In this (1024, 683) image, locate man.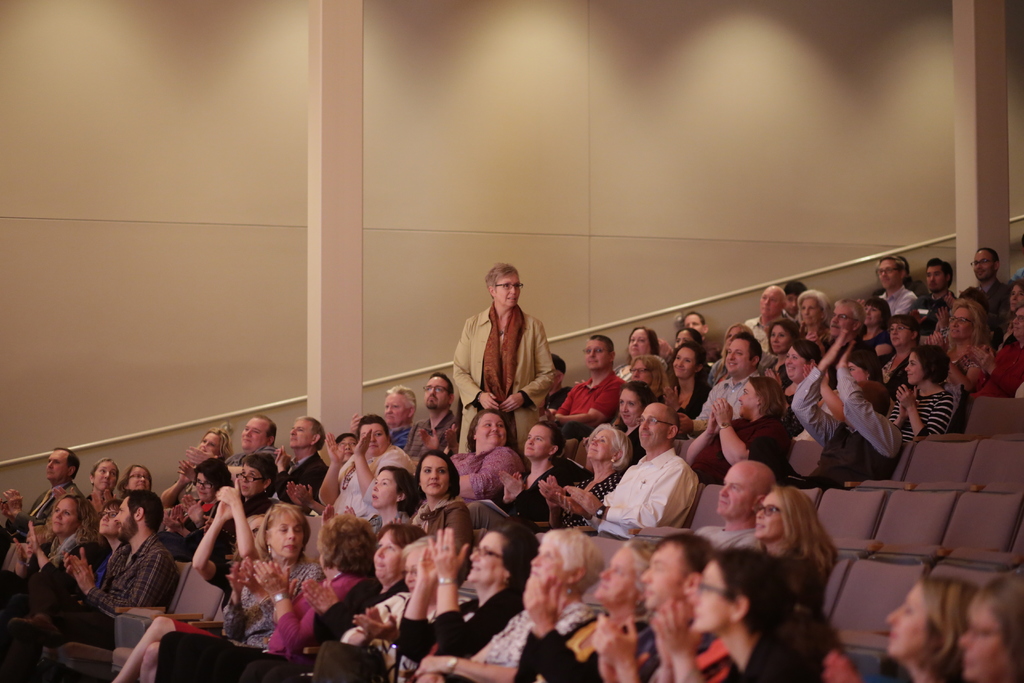
Bounding box: BBox(691, 461, 776, 548).
